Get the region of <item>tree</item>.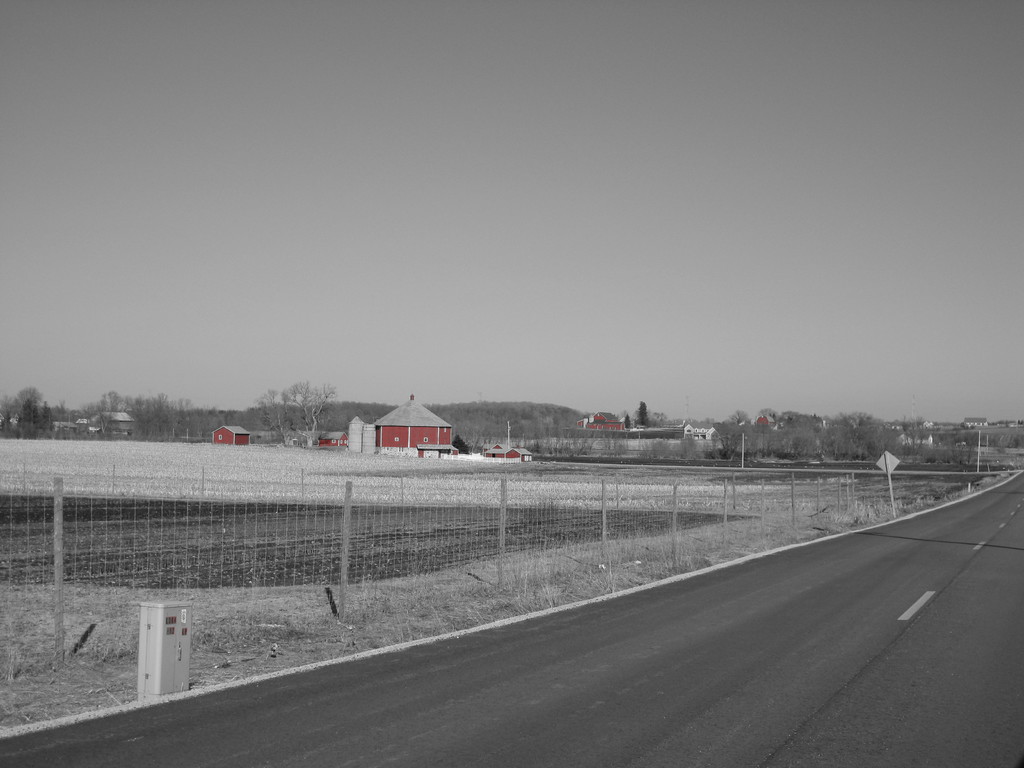
<region>708, 407, 753, 459</region>.
